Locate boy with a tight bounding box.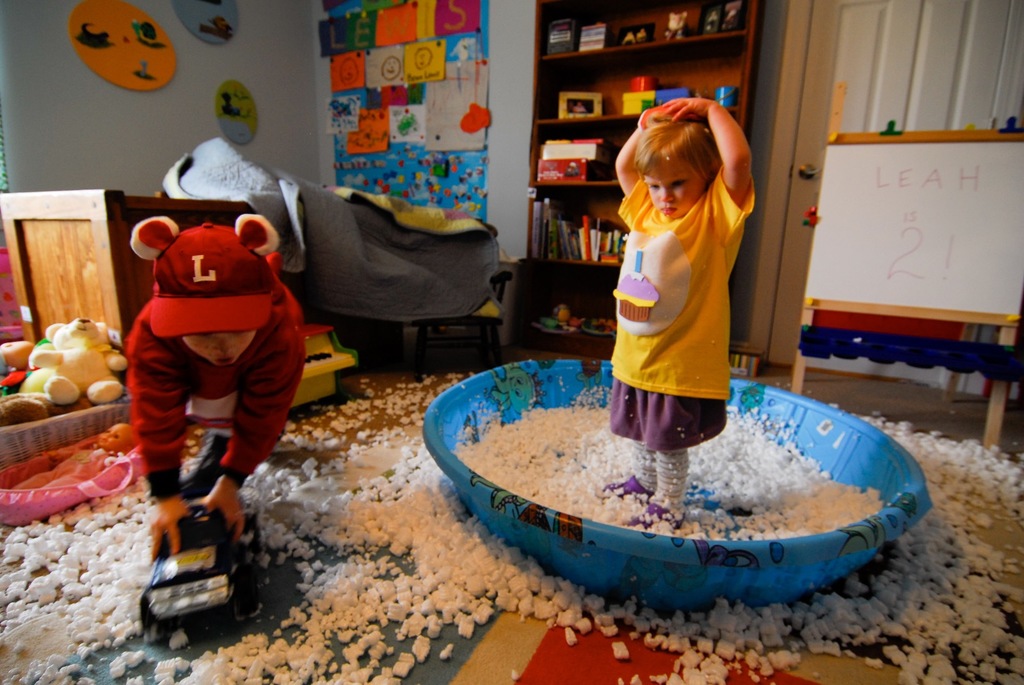
<box>84,184,319,612</box>.
